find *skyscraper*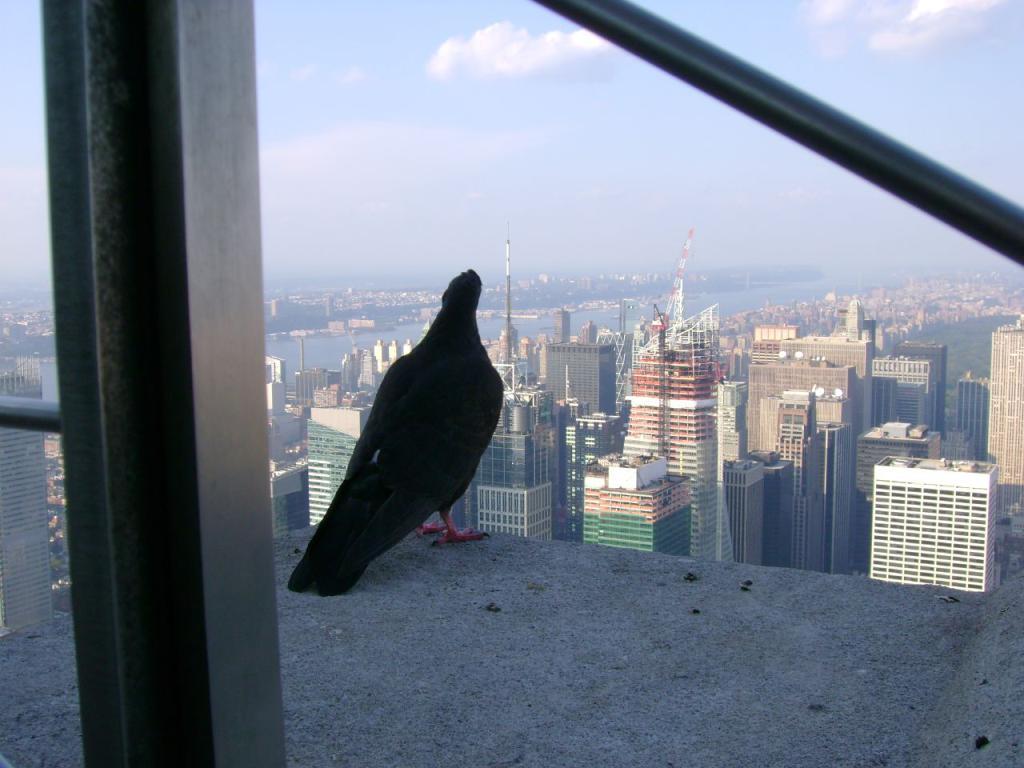
390/346/398/362
